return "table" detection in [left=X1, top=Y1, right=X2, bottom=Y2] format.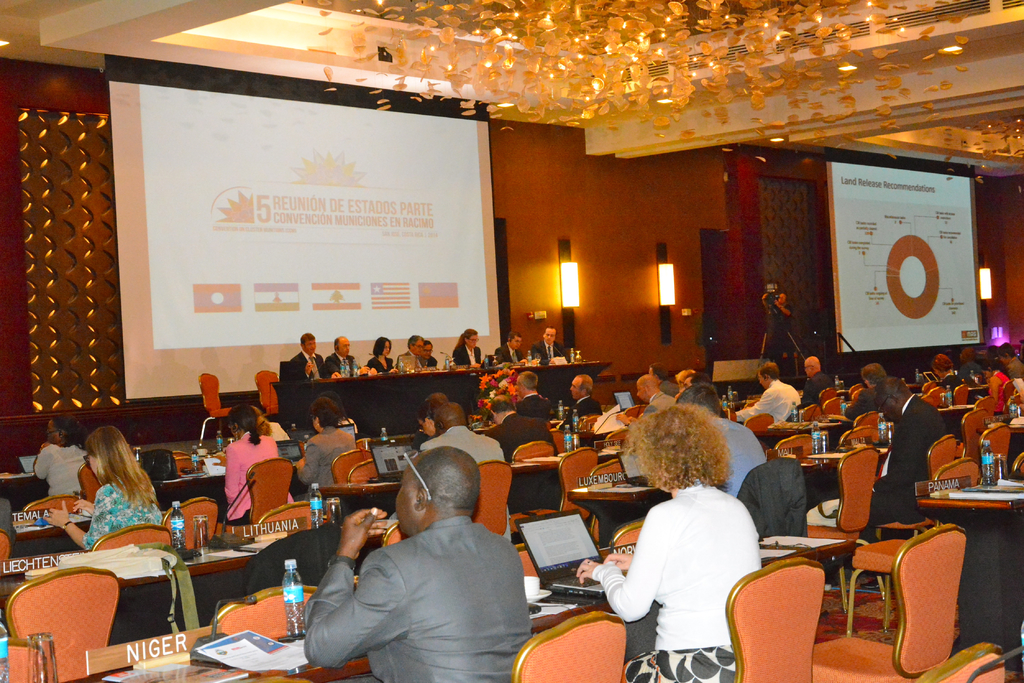
[left=563, top=475, right=653, bottom=543].
